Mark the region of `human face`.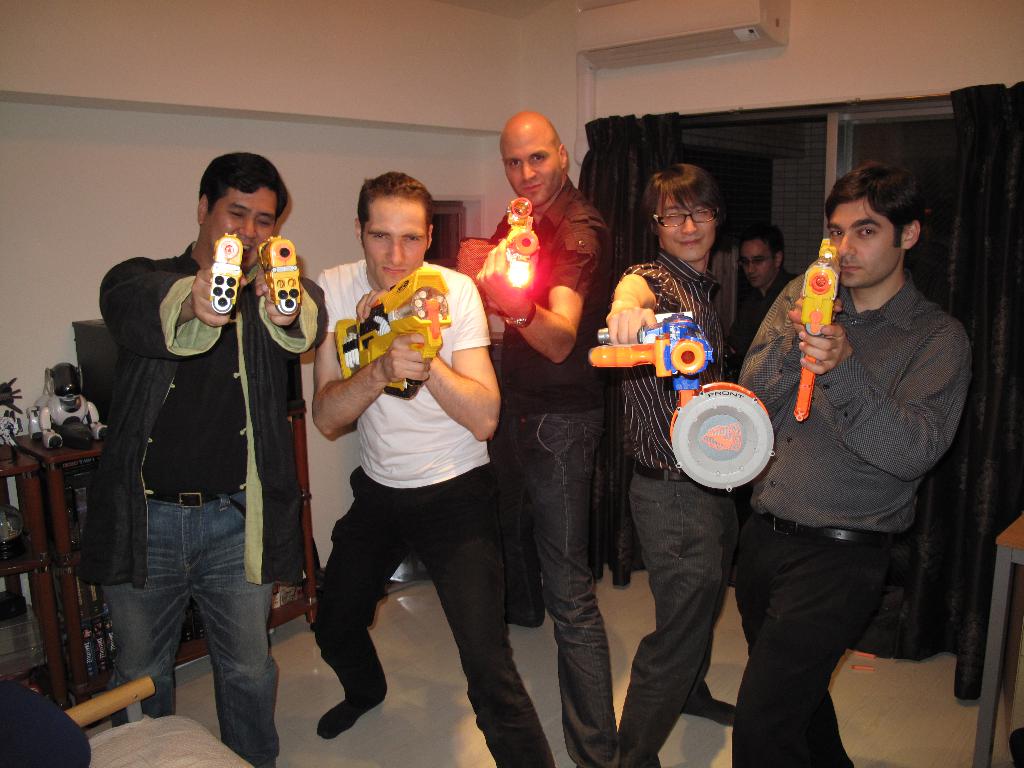
Region: bbox=(744, 244, 778, 284).
